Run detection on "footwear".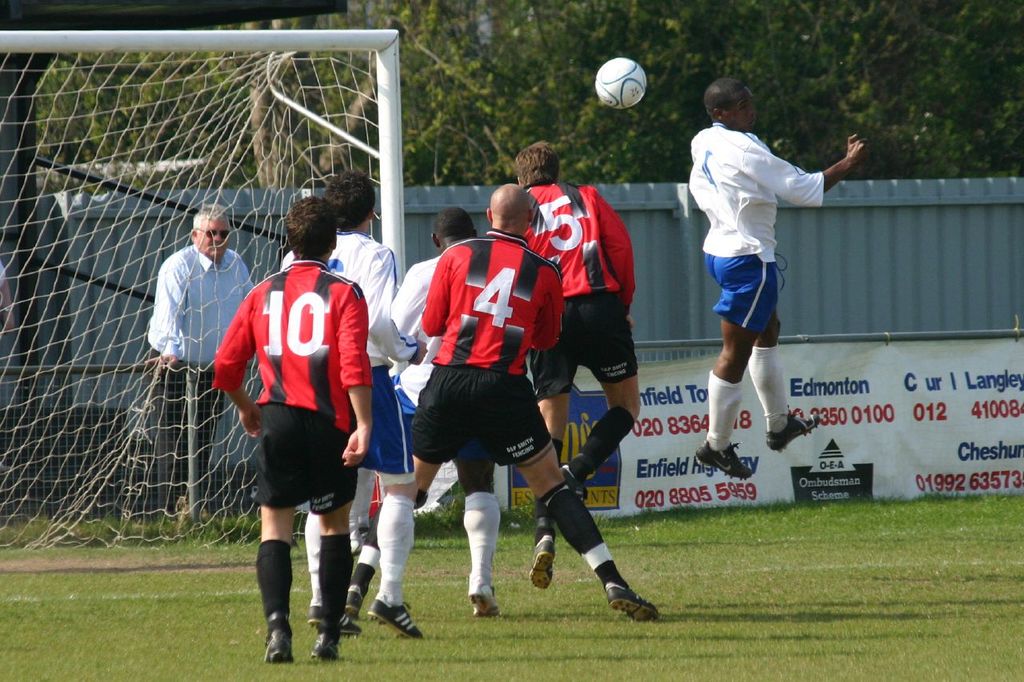
Result: x1=562 y1=462 x2=588 y2=503.
